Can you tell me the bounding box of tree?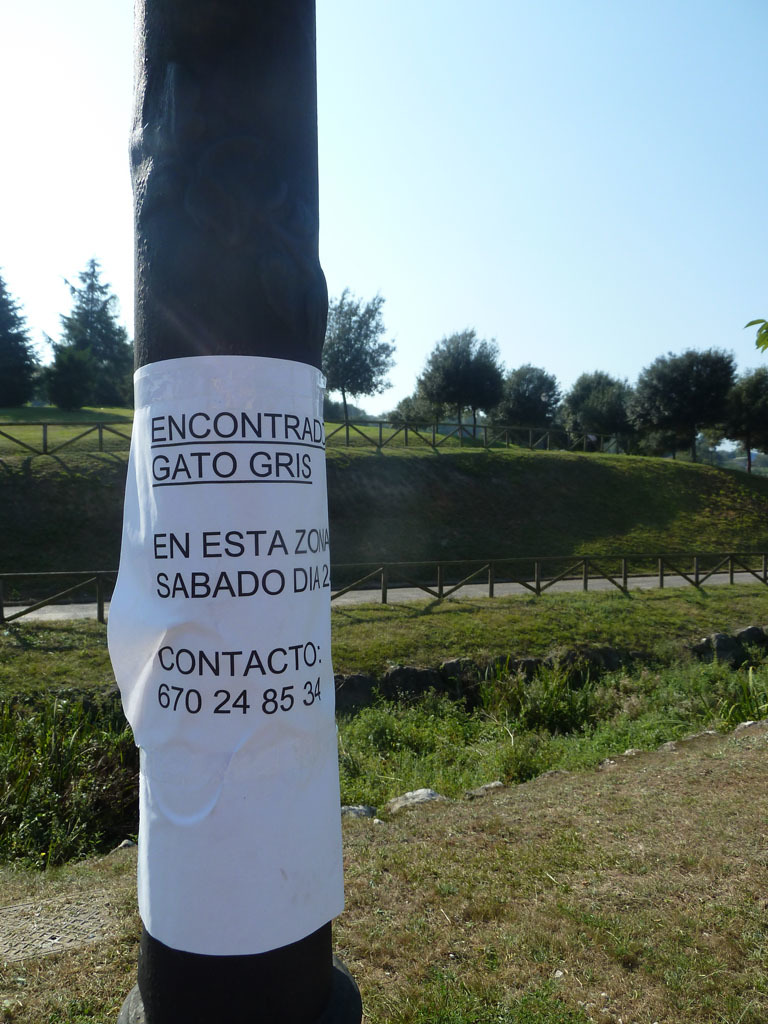
region(496, 363, 555, 441).
